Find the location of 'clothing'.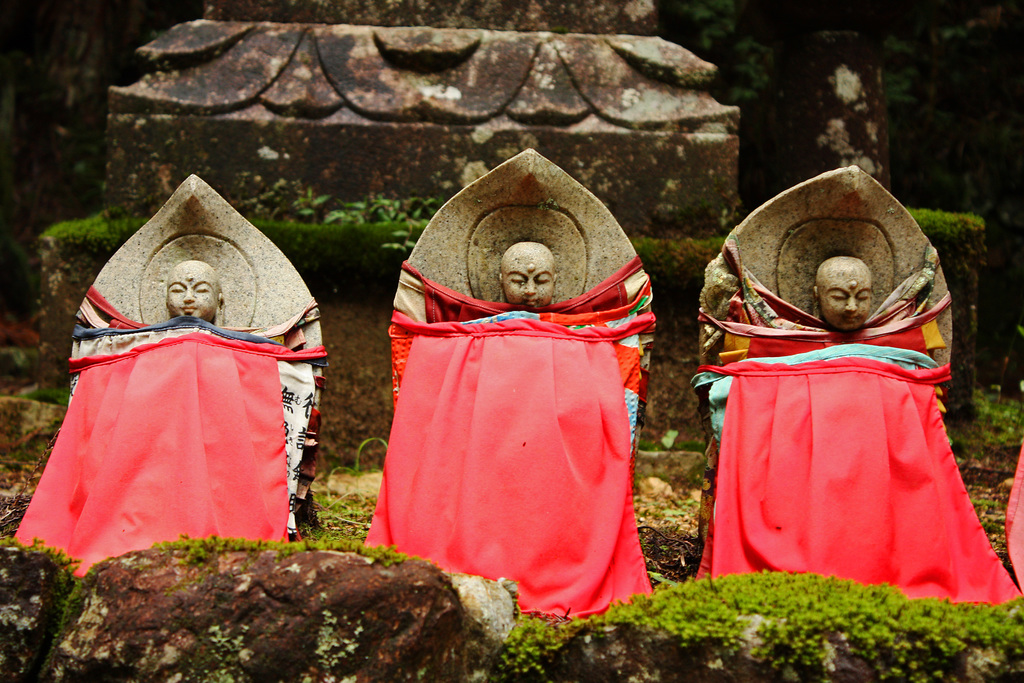
Location: x1=13 y1=313 x2=331 y2=586.
